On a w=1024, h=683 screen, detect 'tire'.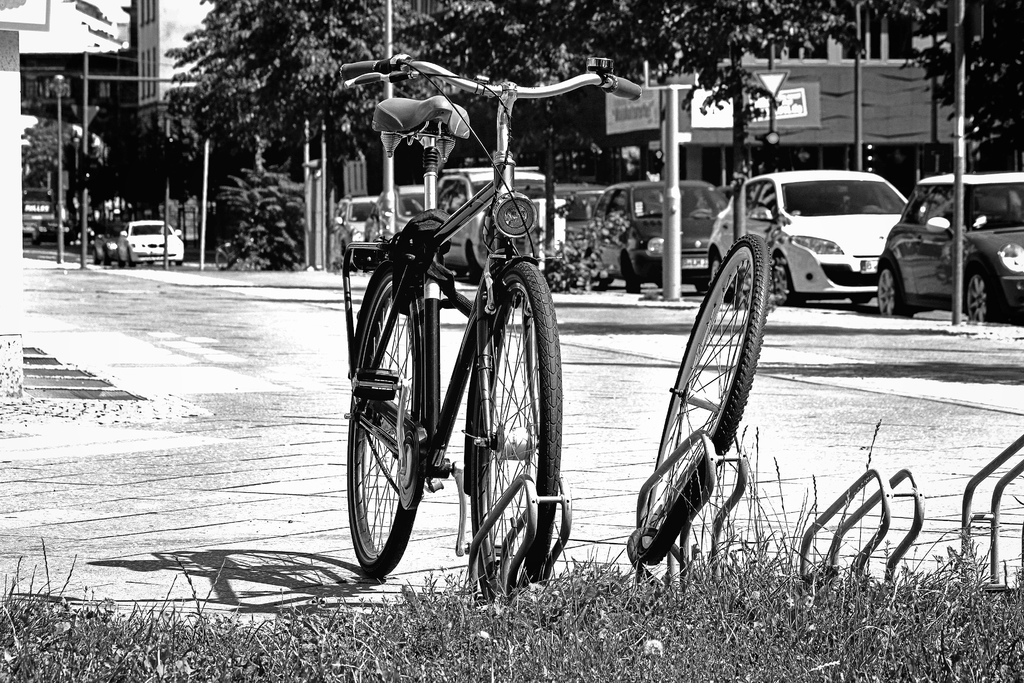
621 257 636 294.
